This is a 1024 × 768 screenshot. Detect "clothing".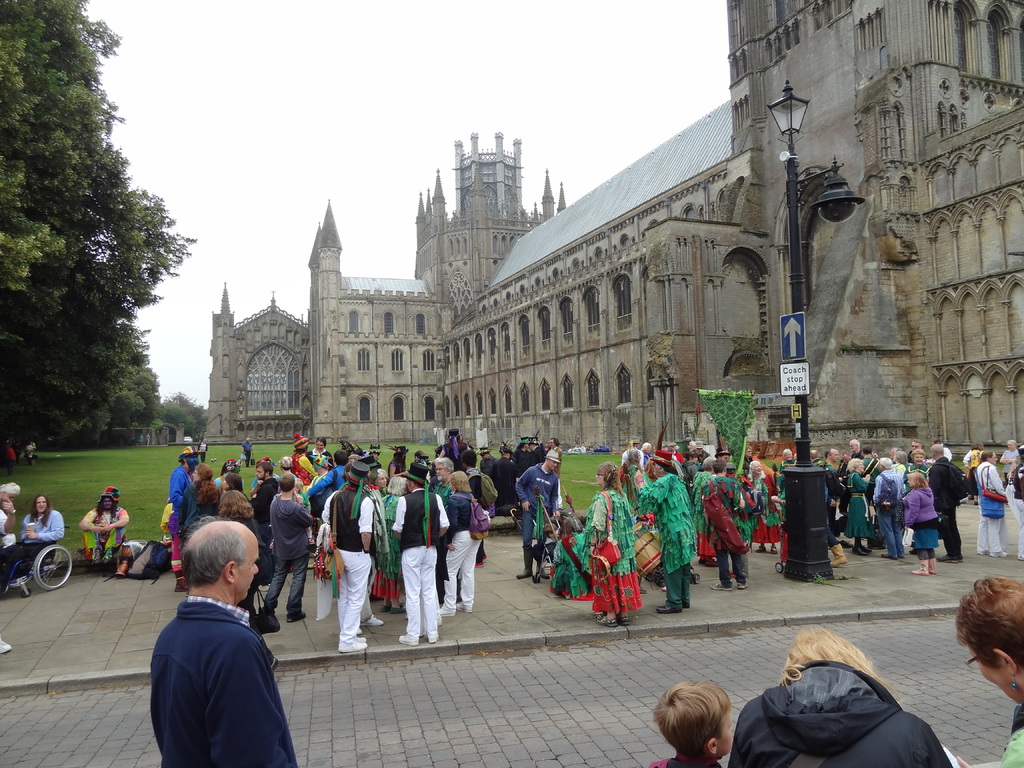
[321,481,374,637].
